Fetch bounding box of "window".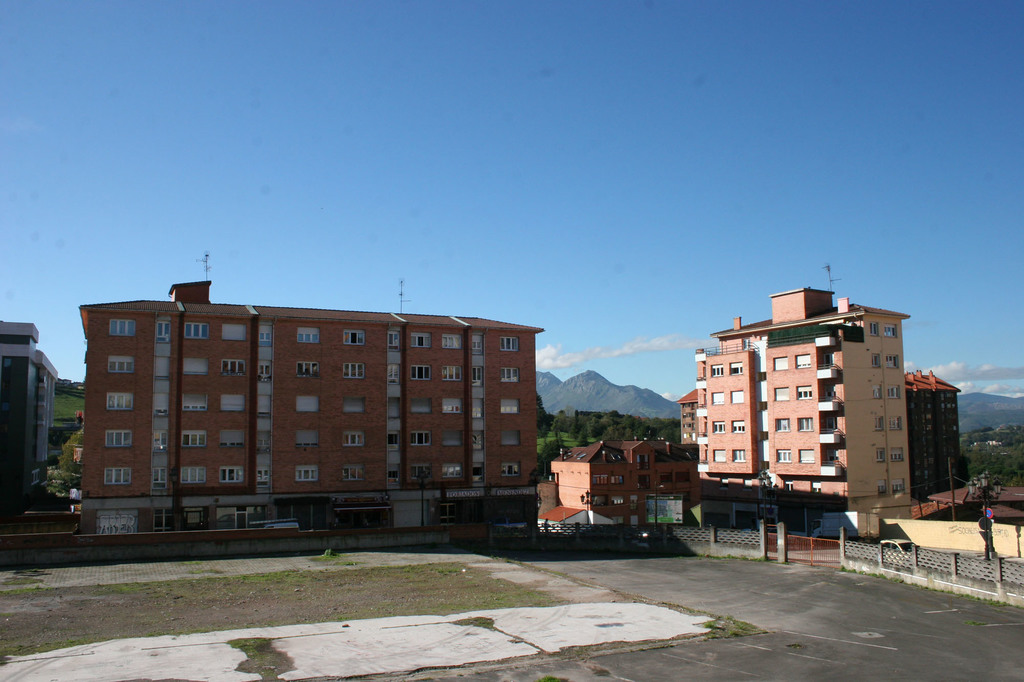
Bbox: <box>710,391,729,402</box>.
